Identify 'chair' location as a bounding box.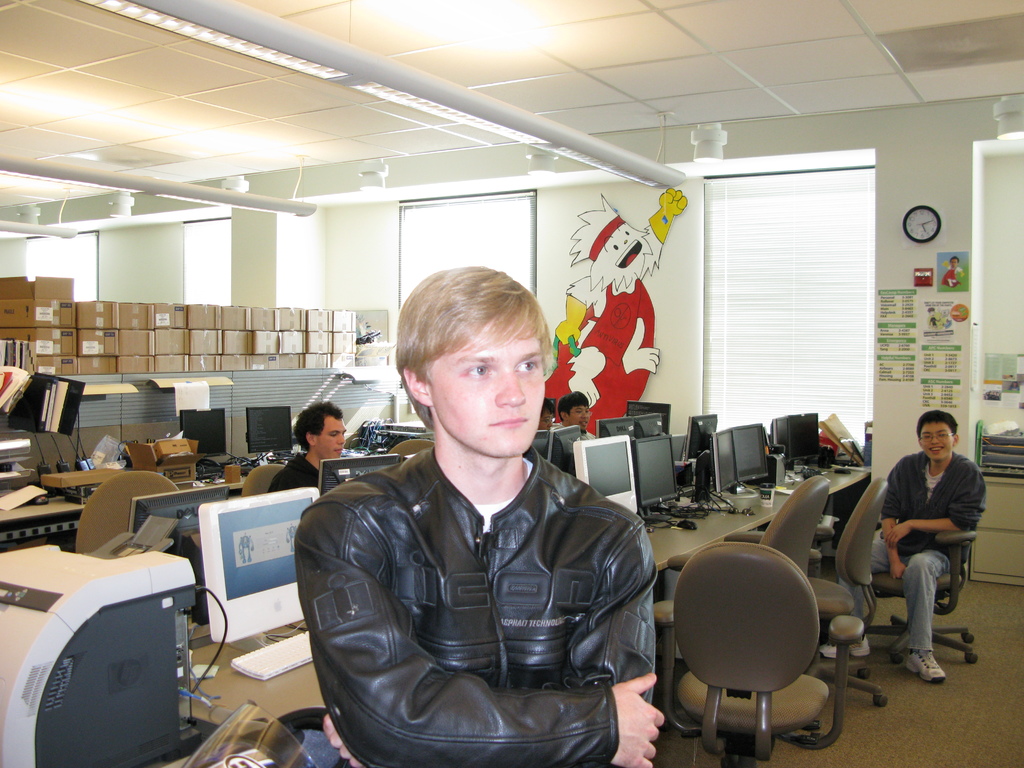
(x1=239, y1=460, x2=287, y2=495).
